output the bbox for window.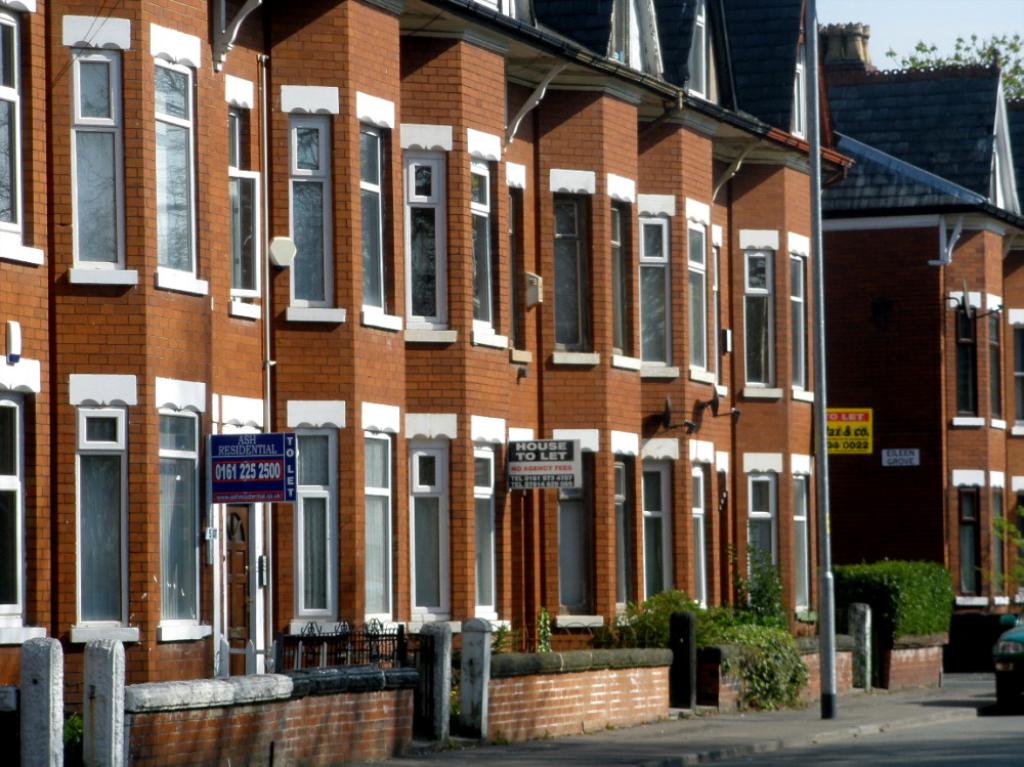
(982, 303, 1006, 421).
